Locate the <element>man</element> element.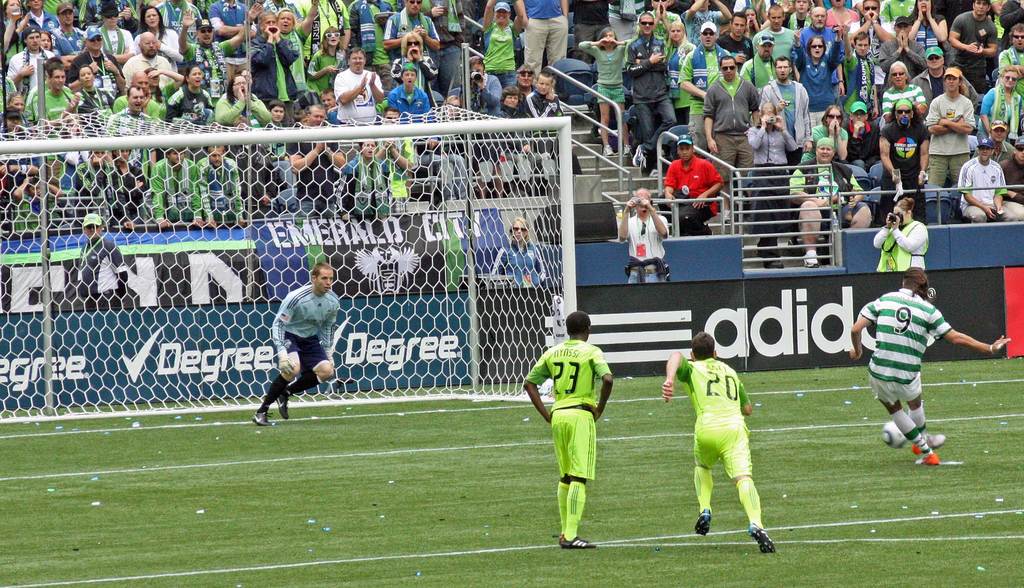
Element bbox: left=154, top=0, right=204, bottom=76.
